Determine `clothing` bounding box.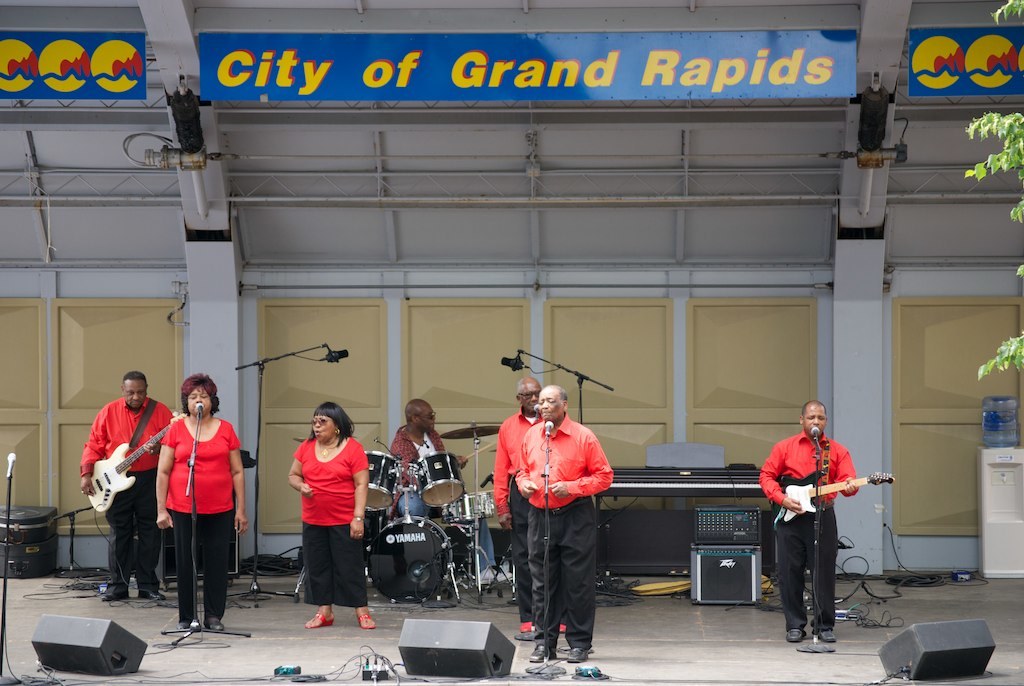
Determined: <region>75, 394, 172, 577</region>.
